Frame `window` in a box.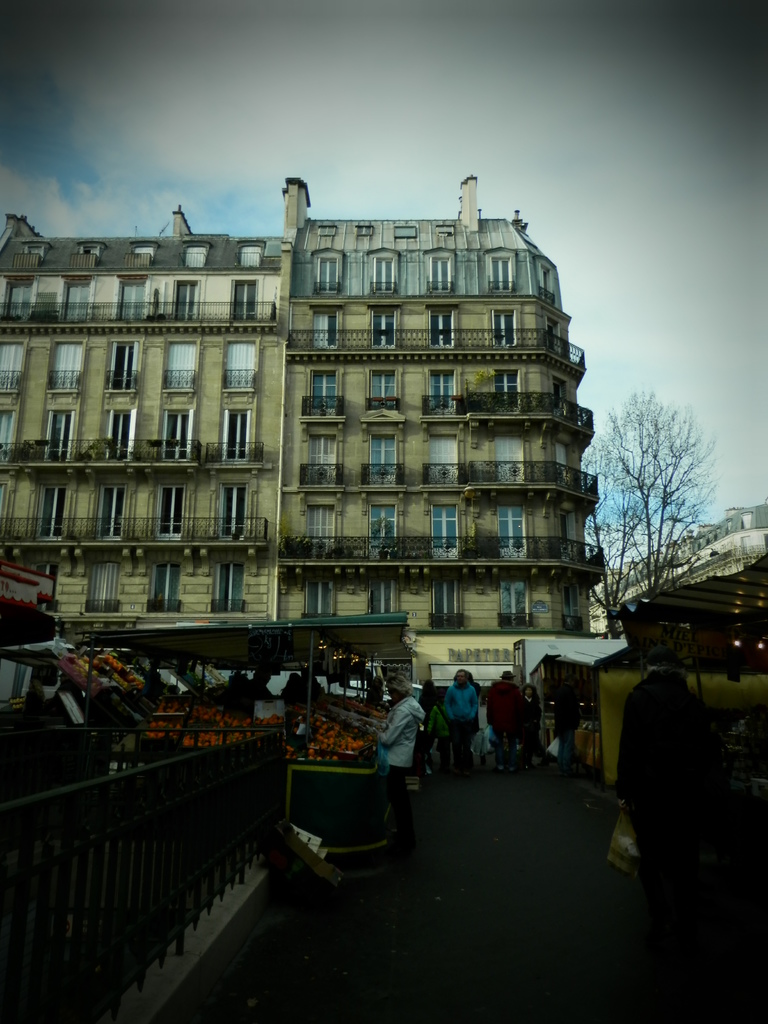
Rect(19, 243, 42, 274).
